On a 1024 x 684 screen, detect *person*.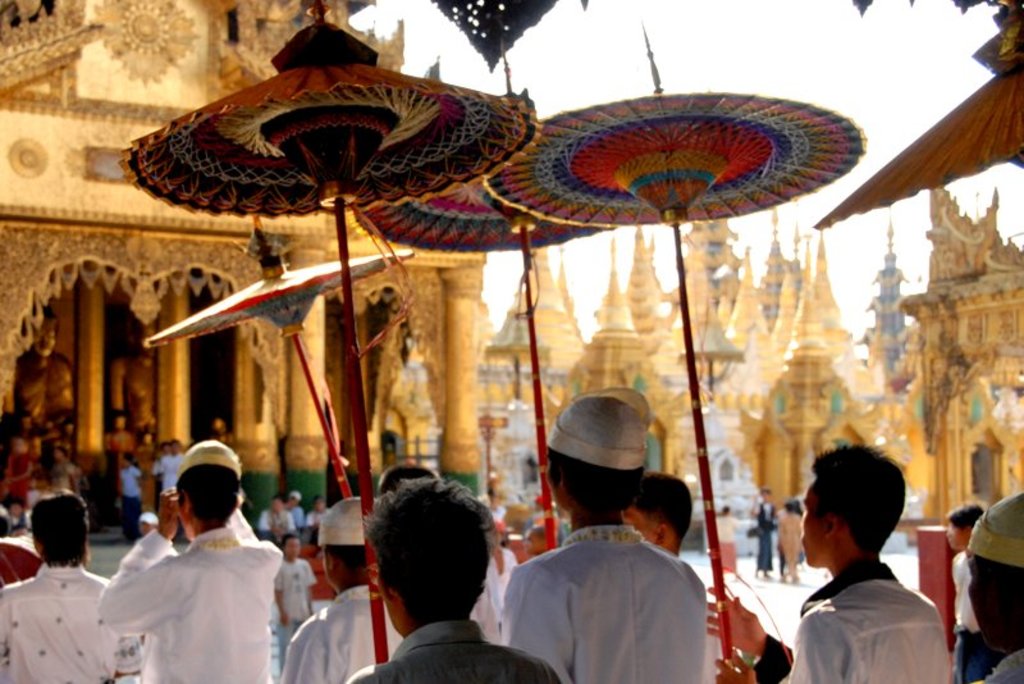
pyautogui.locateOnScreen(495, 397, 709, 683).
